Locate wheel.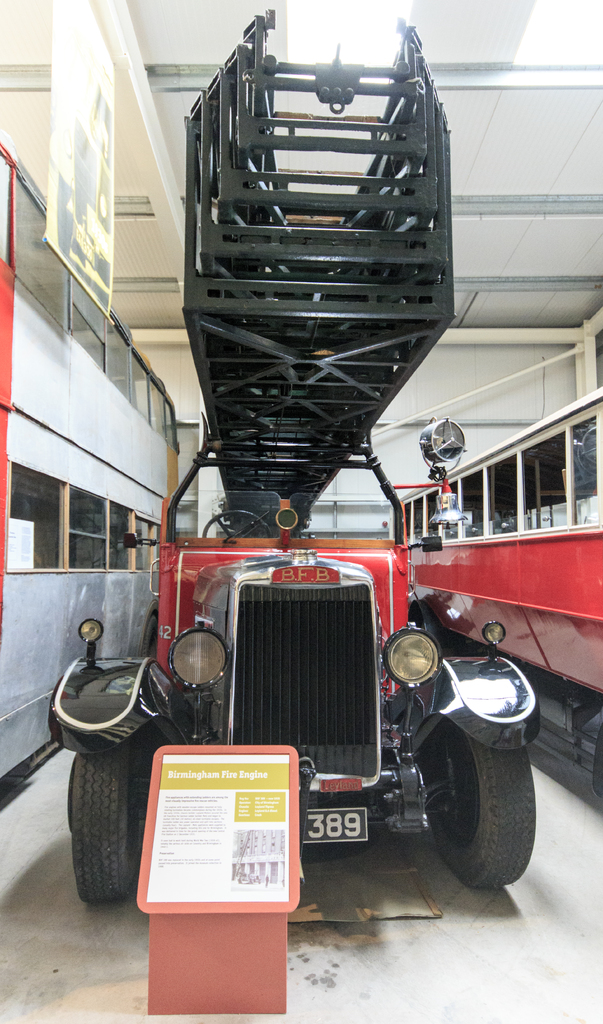
Bounding box: region(203, 509, 271, 538).
